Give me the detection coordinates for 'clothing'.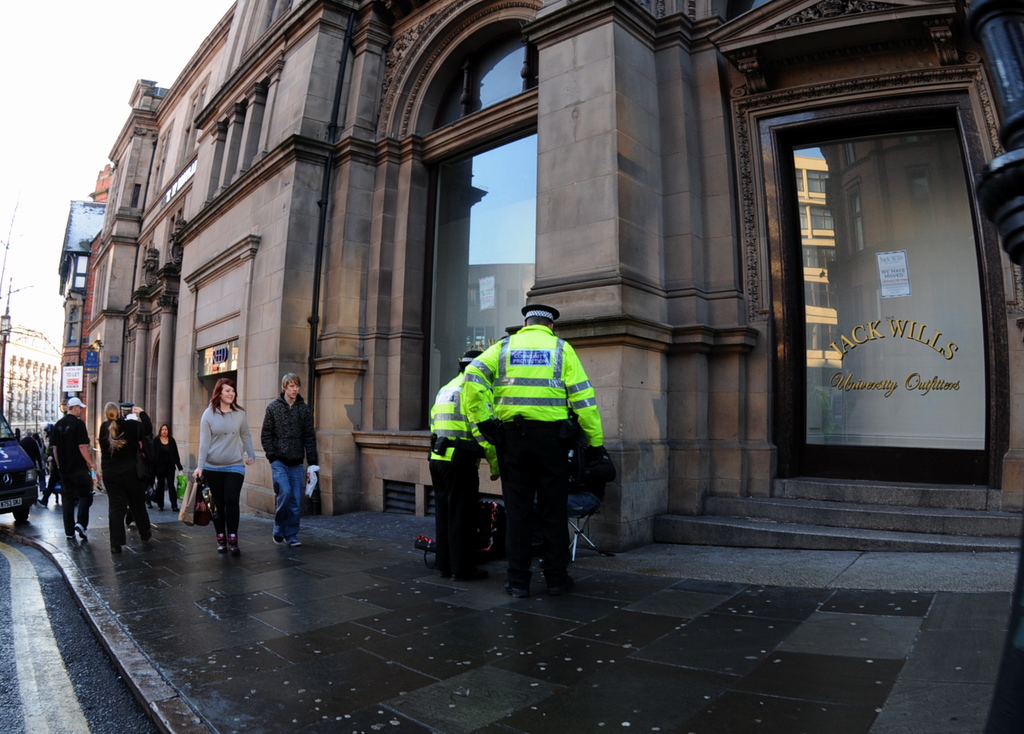
box=[102, 408, 153, 540].
